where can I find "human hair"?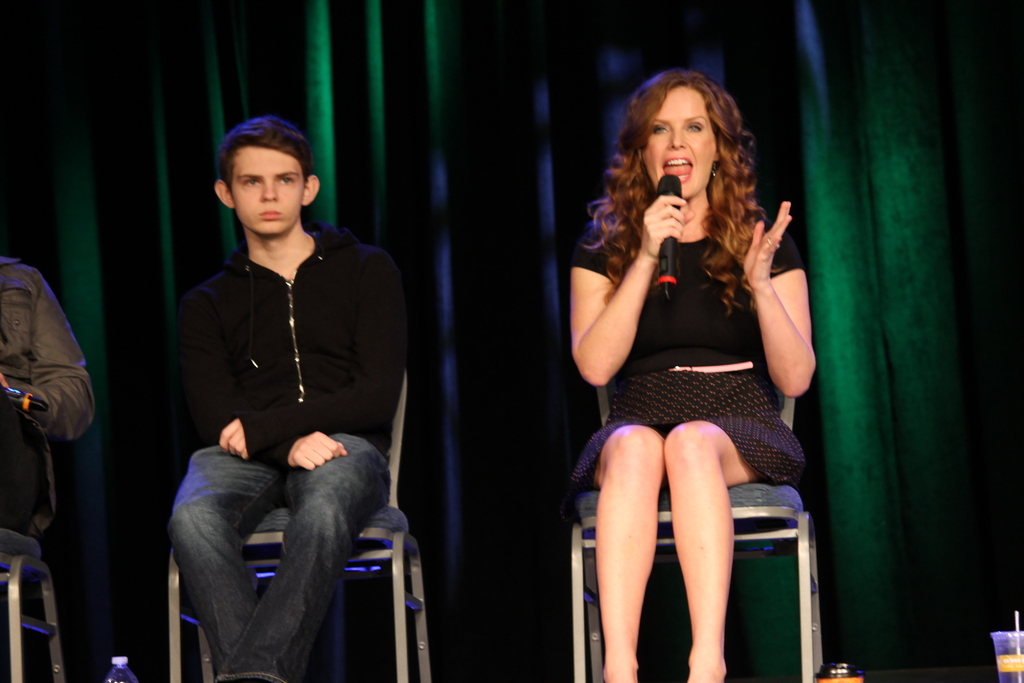
You can find it at <bbox>213, 113, 314, 190</bbox>.
